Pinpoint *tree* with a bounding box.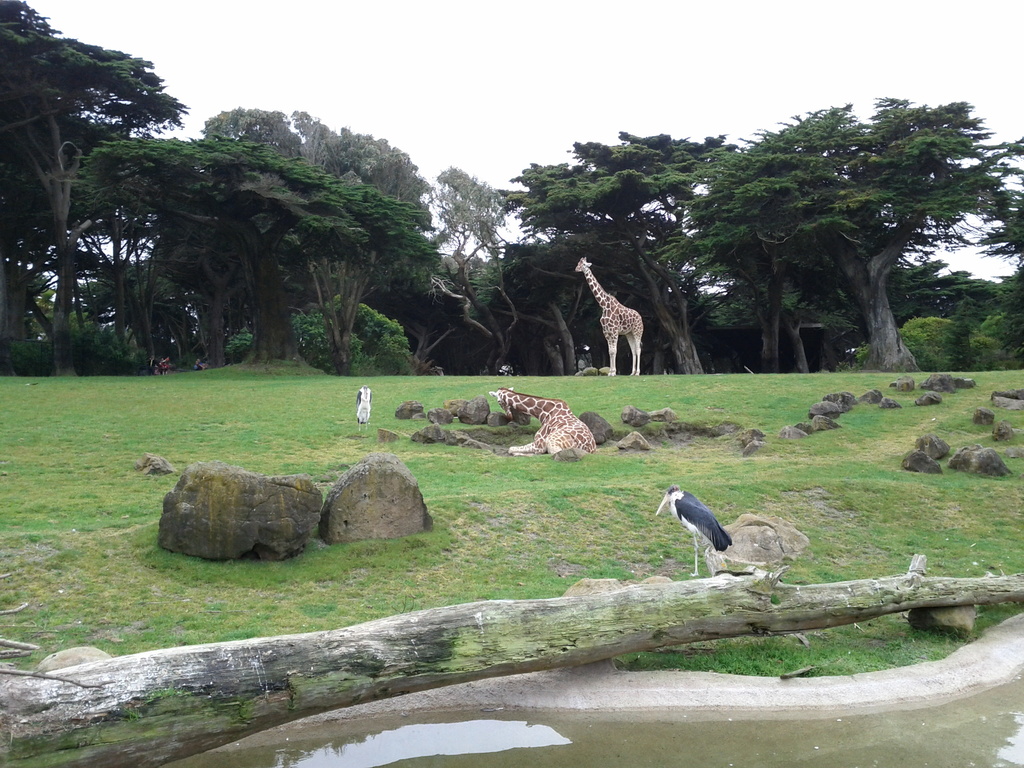
rect(204, 108, 448, 230).
